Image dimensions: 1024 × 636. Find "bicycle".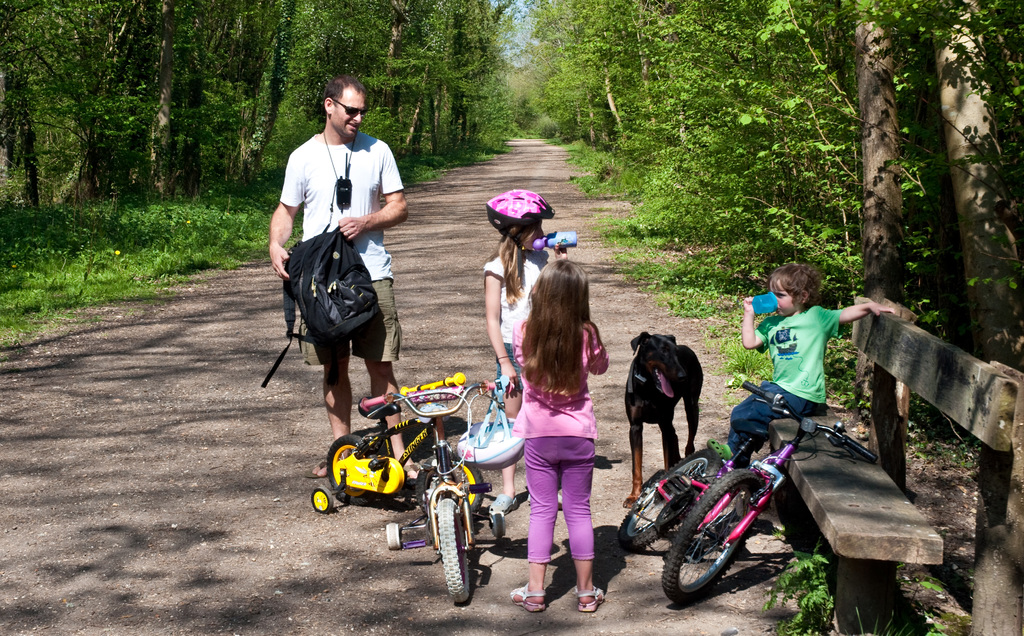
x1=308, y1=382, x2=492, y2=521.
